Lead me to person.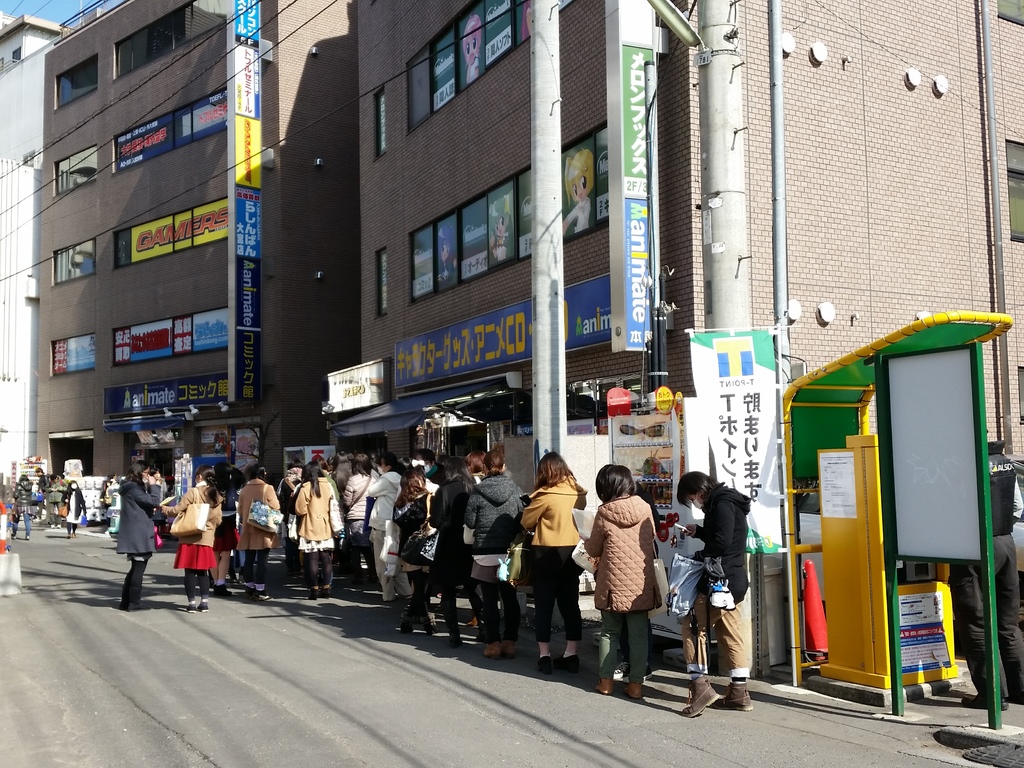
Lead to 244/467/276/609.
